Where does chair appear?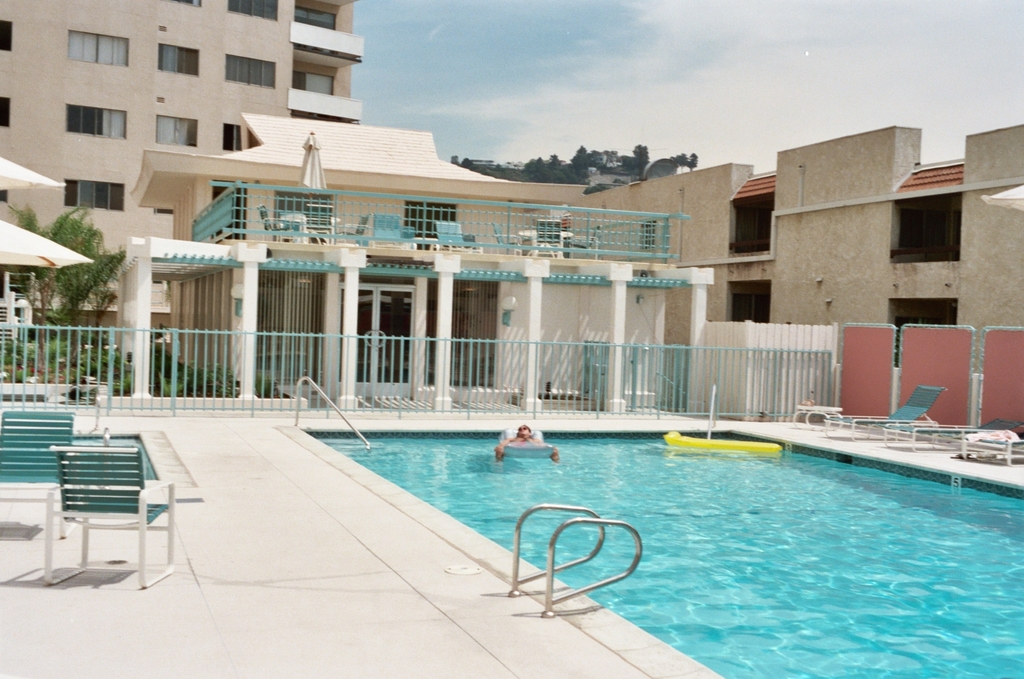
Appears at 0/411/75/539.
